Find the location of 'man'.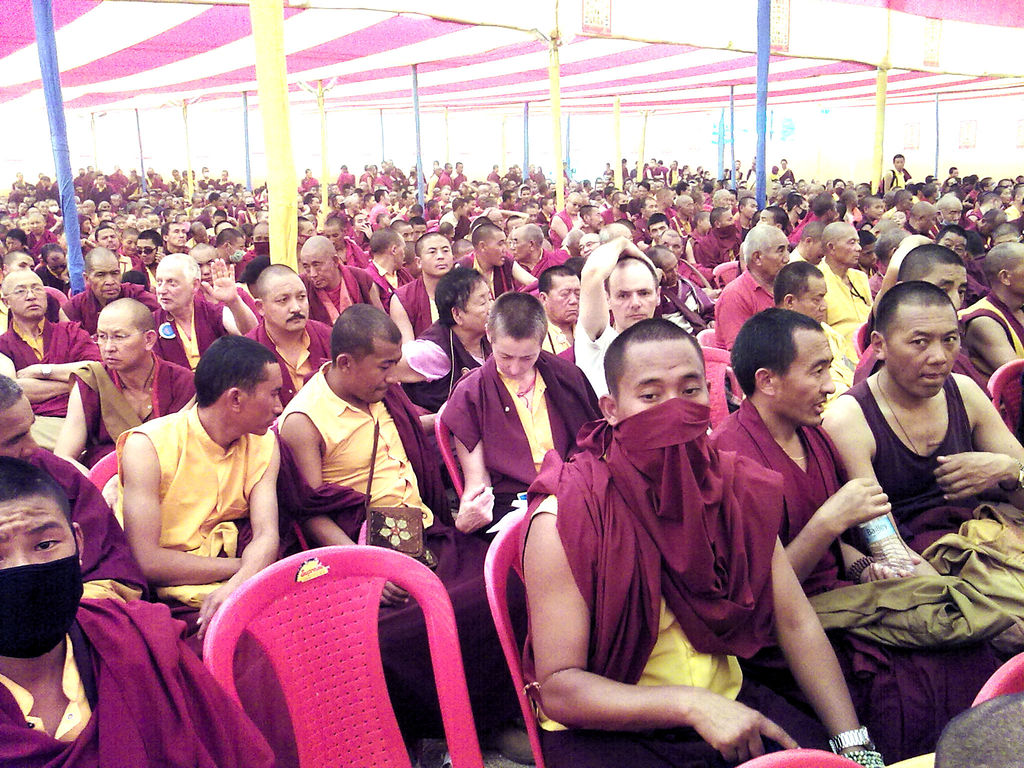
Location: box=[95, 328, 306, 616].
